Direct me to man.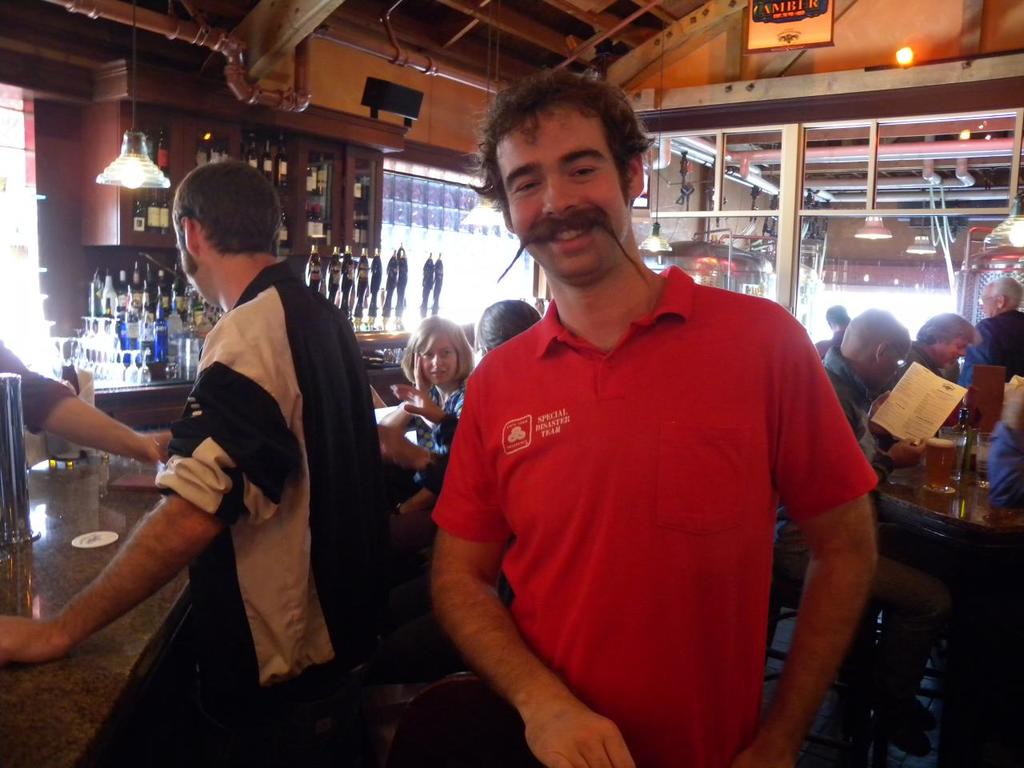
Direction: locate(813, 305, 928, 477).
